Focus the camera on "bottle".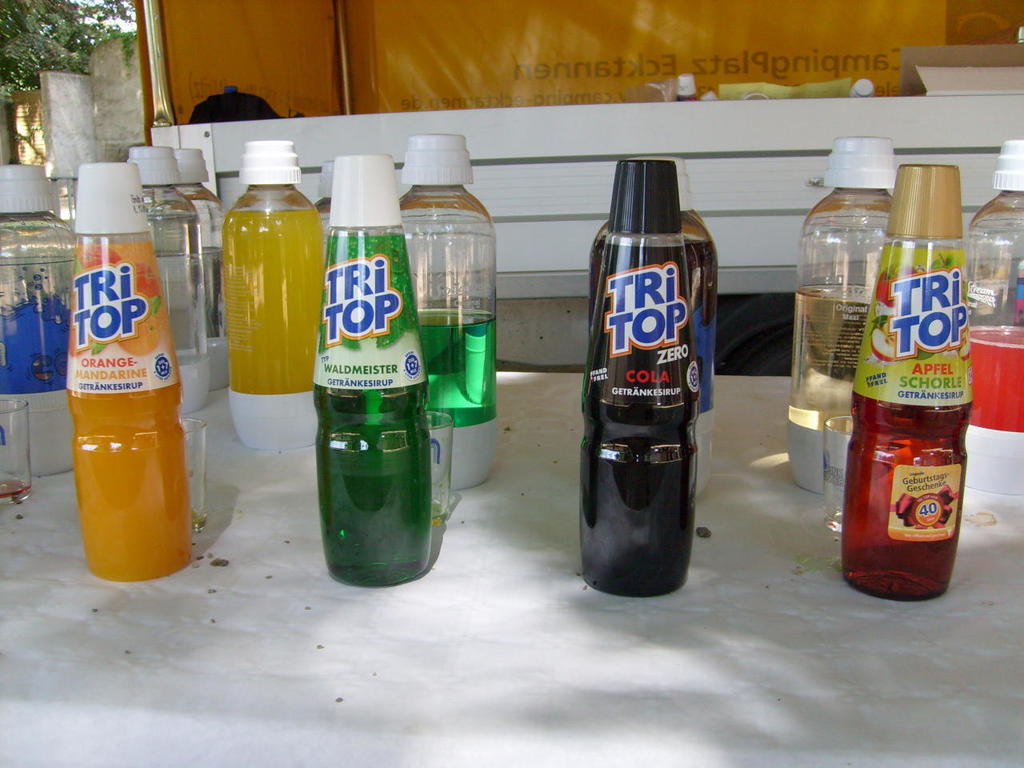
Focus region: {"x1": 968, "y1": 140, "x2": 1023, "y2": 496}.
